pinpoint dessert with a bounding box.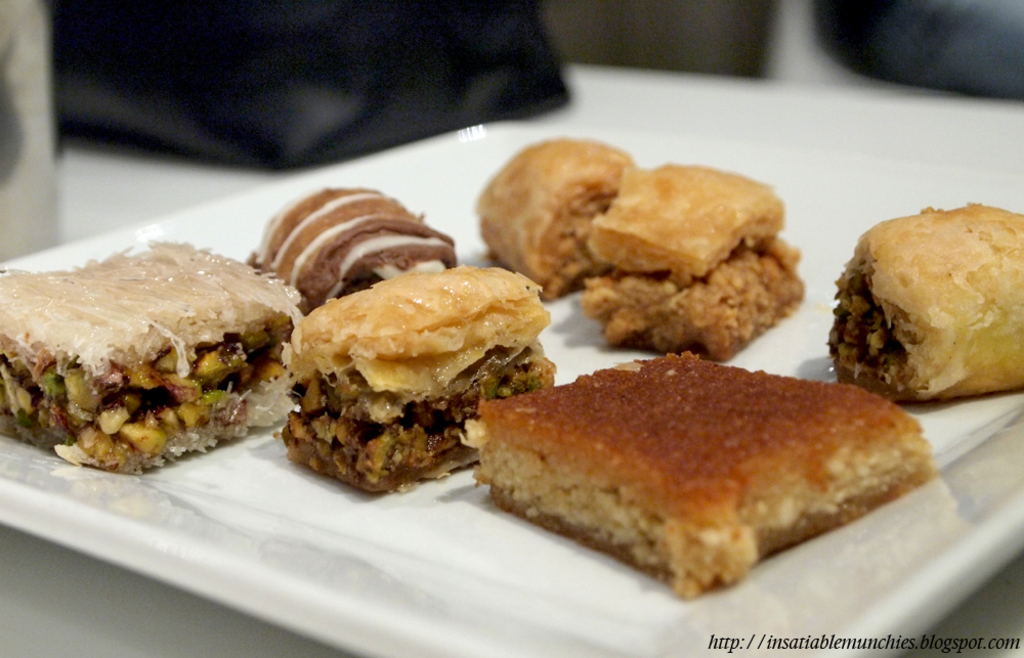
l=457, t=344, r=918, b=591.
